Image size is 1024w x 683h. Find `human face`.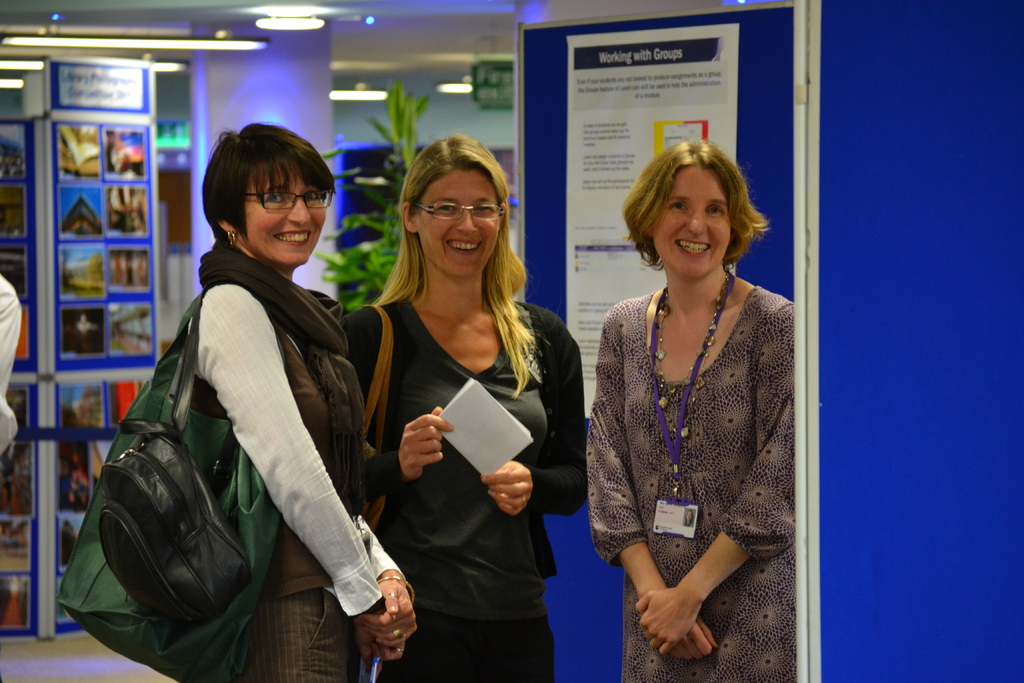
x1=244 y1=163 x2=331 y2=267.
